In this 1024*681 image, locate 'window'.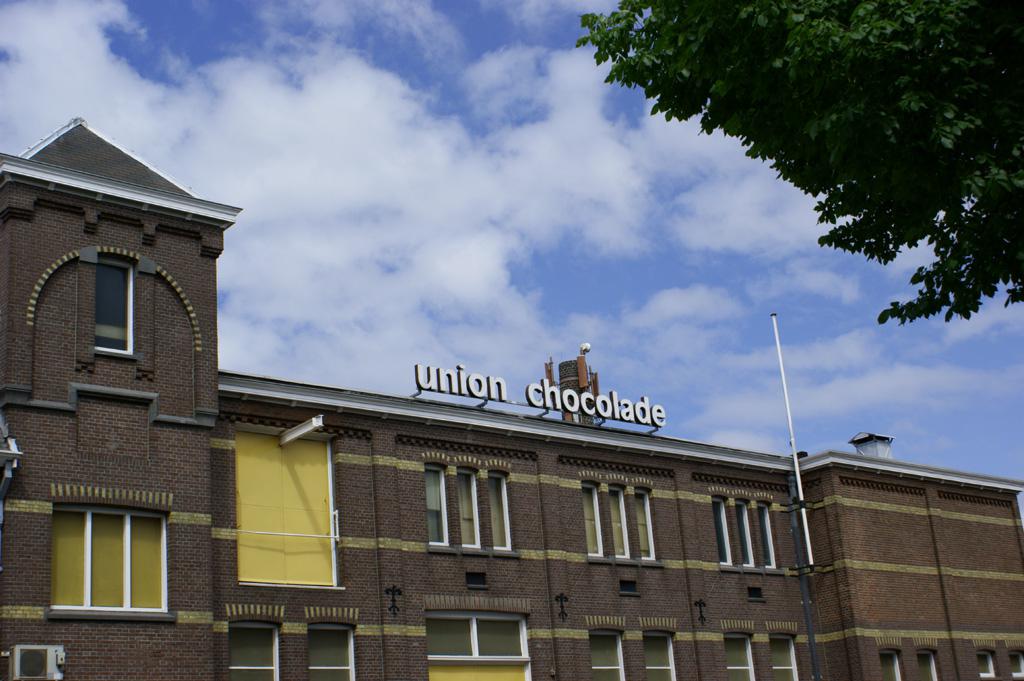
Bounding box: x1=576, y1=480, x2=606, y2=559.
